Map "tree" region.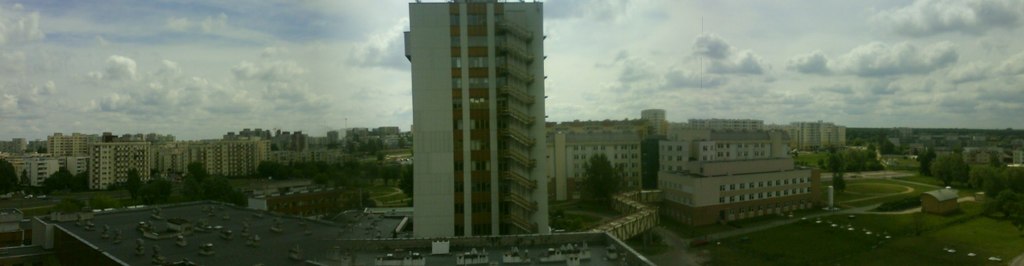
Mapped to [125, 168, 145, 206].
